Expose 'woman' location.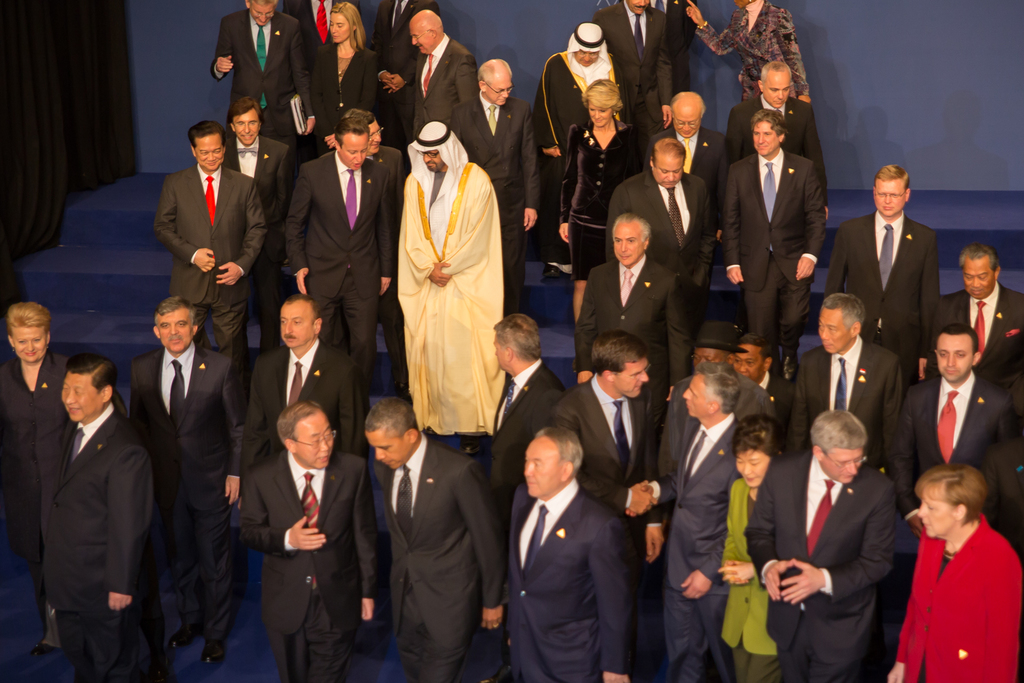
Exposed at (left=560, top=73, right=644, bottom=320).
